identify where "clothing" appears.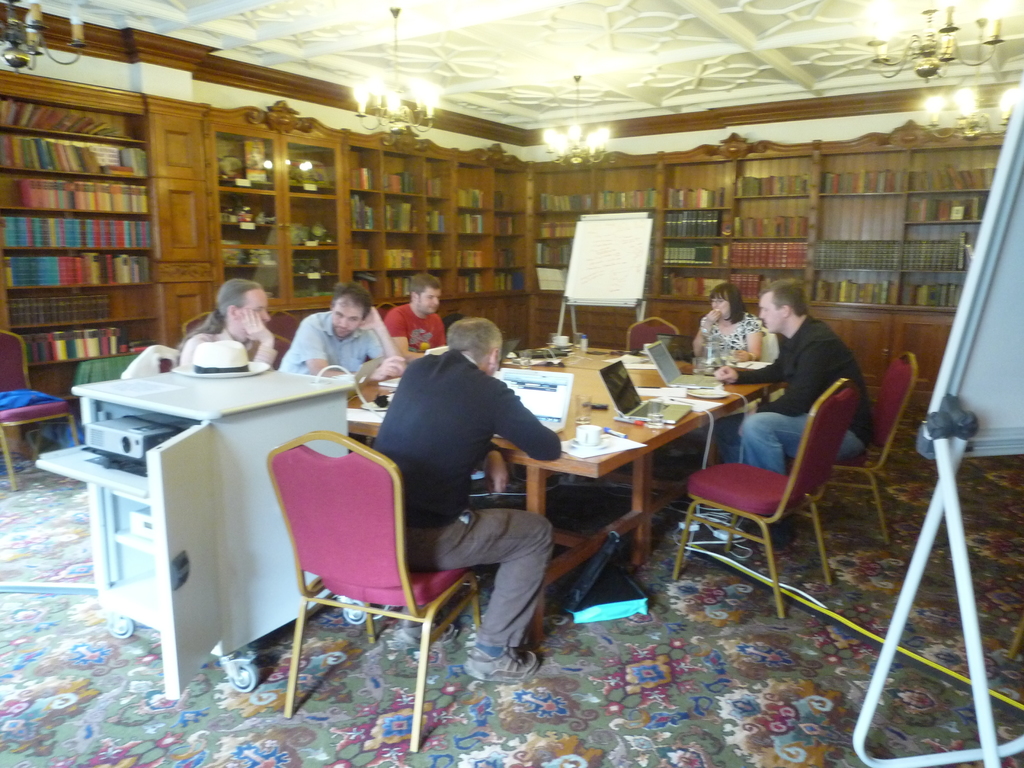
Appears at left=382, top=303, right=445, bottom=350.
